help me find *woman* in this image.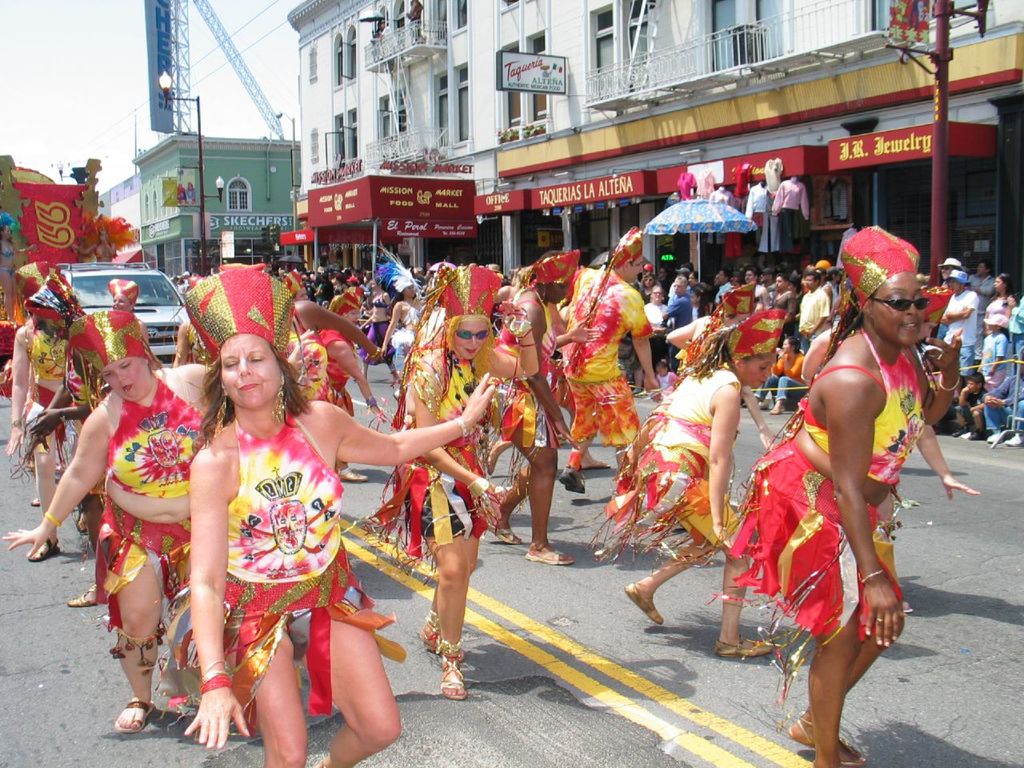
Found it: (x1=5, y1=254, x2=65, y2=486).
